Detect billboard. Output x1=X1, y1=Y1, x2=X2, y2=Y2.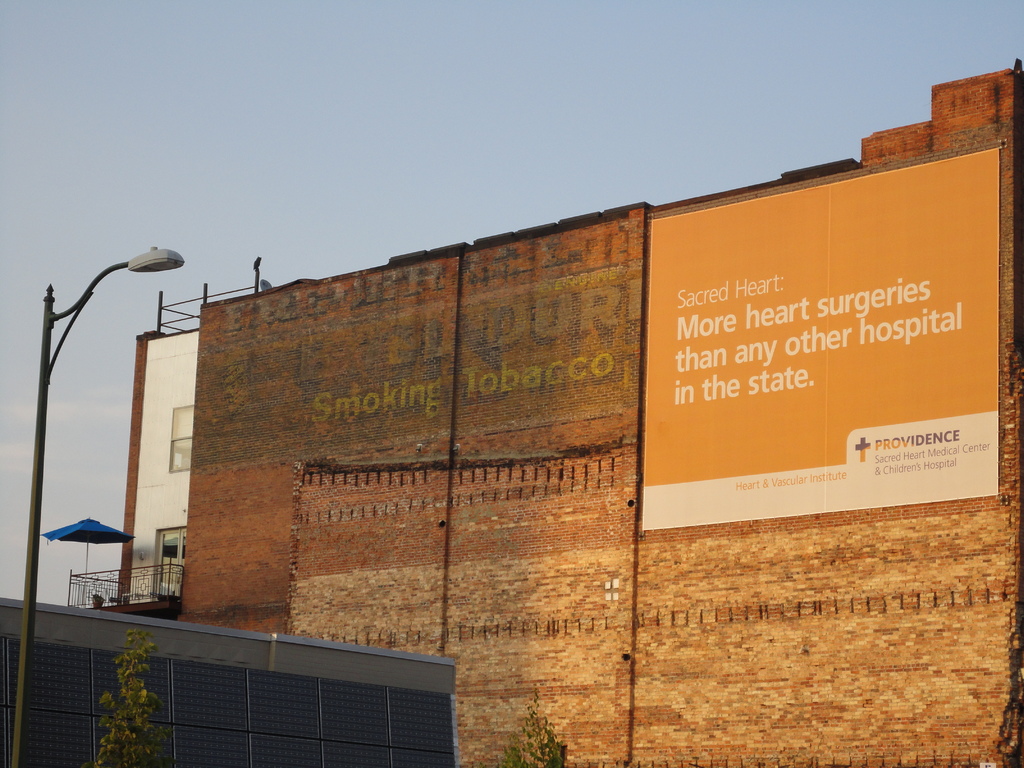
x1=643, y1=144, x2=1006, y2=530.
